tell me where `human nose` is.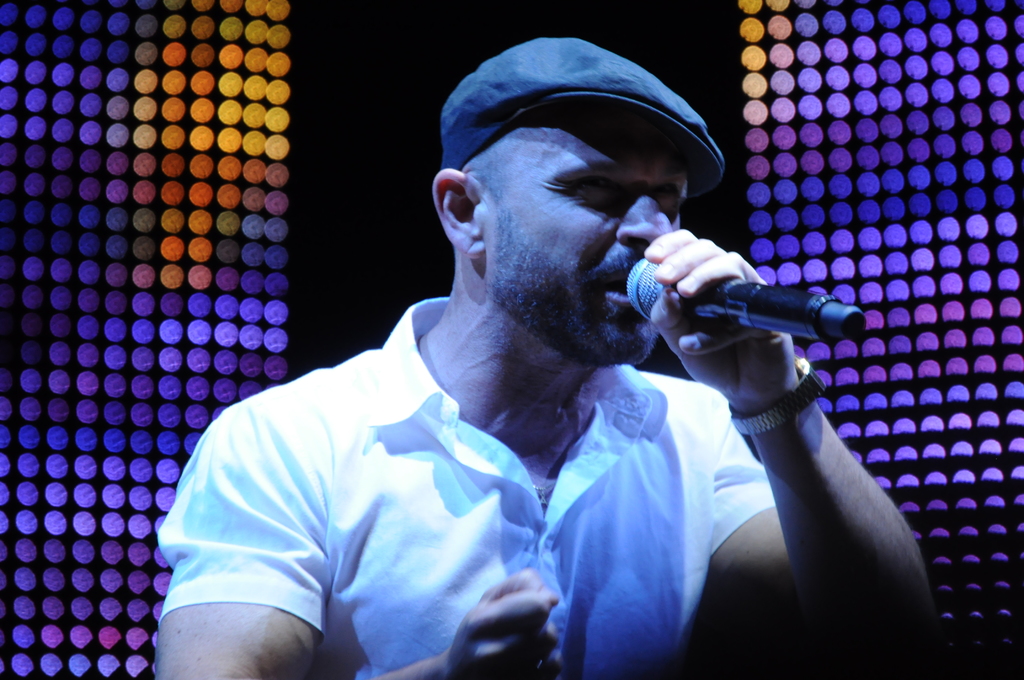
`human nose` is at Rect(615, 181, 675, 248).
